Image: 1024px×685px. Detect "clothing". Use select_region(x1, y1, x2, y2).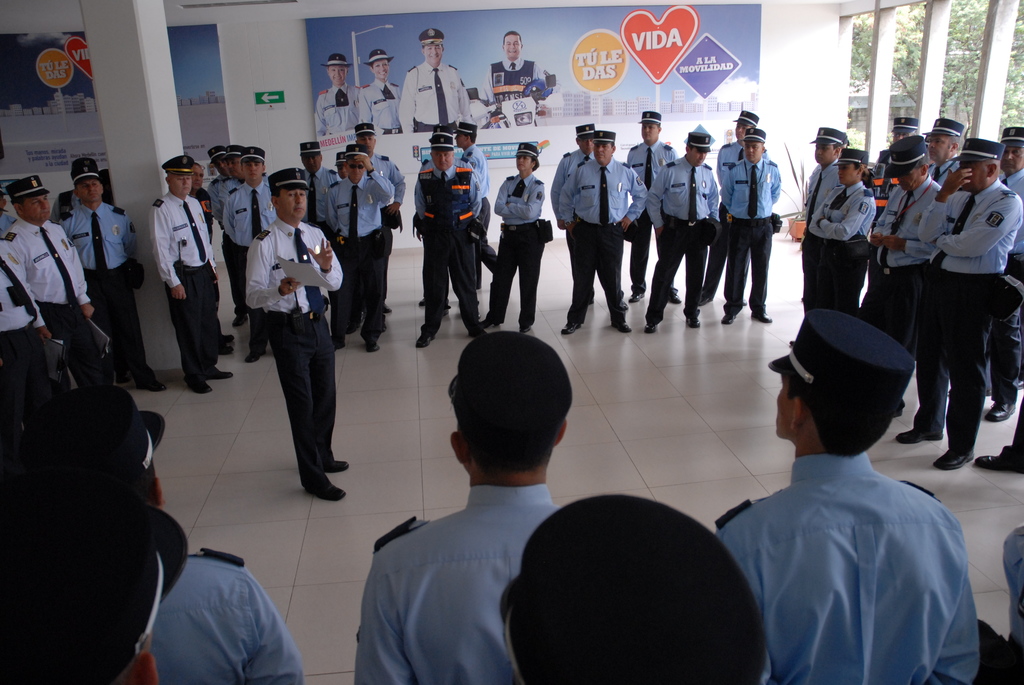
select_region(491, 59, 553, 121).
